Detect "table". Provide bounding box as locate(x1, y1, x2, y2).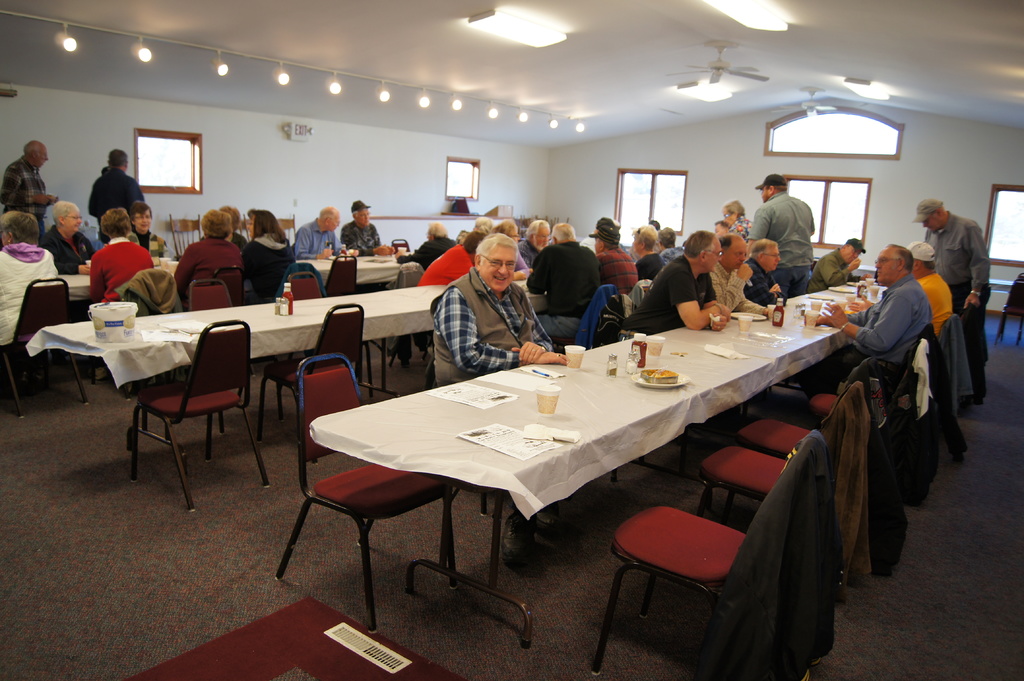
locate(27, 279, 548, 476).
